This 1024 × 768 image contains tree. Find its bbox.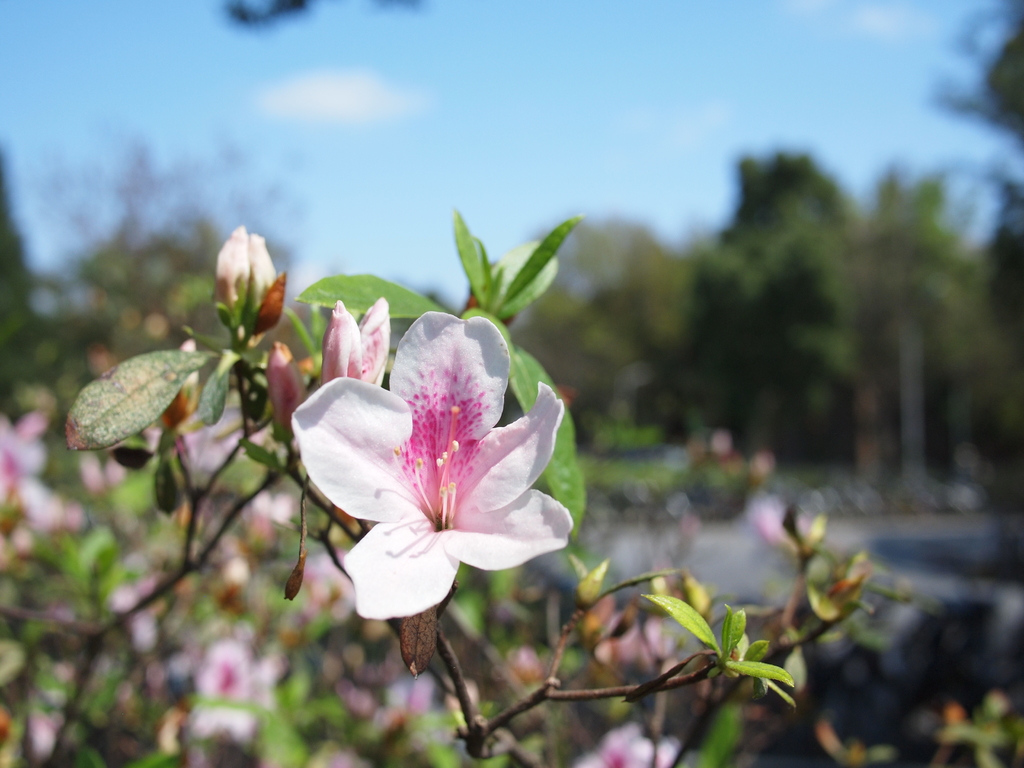
<region>0, 135, 329, 420</region>.
